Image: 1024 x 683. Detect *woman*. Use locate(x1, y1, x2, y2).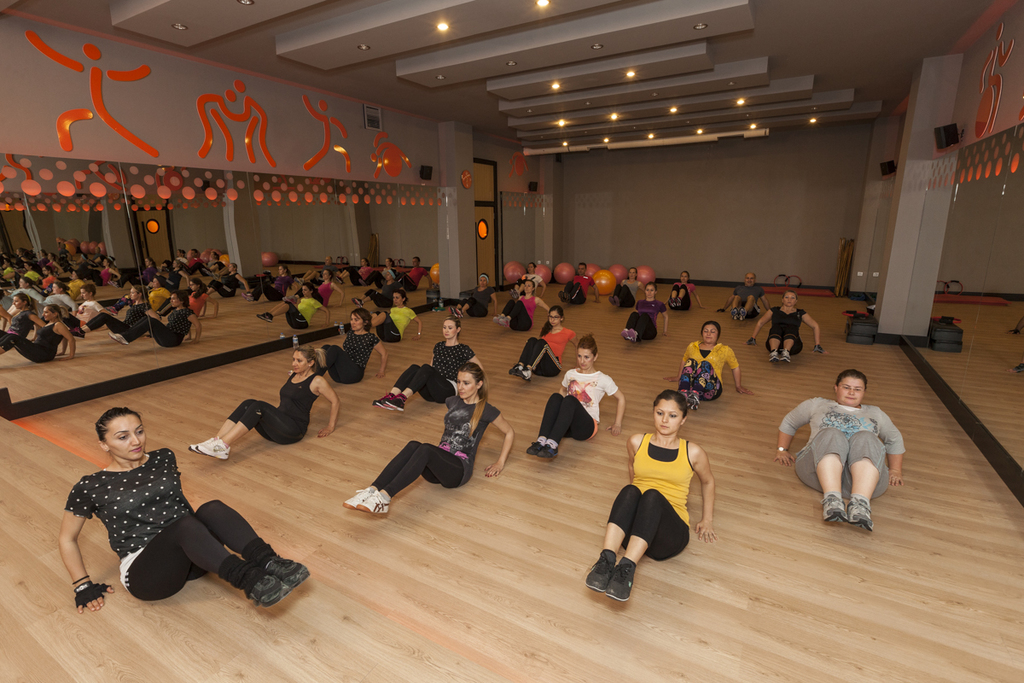
locate(342, 362, 515, 517).
